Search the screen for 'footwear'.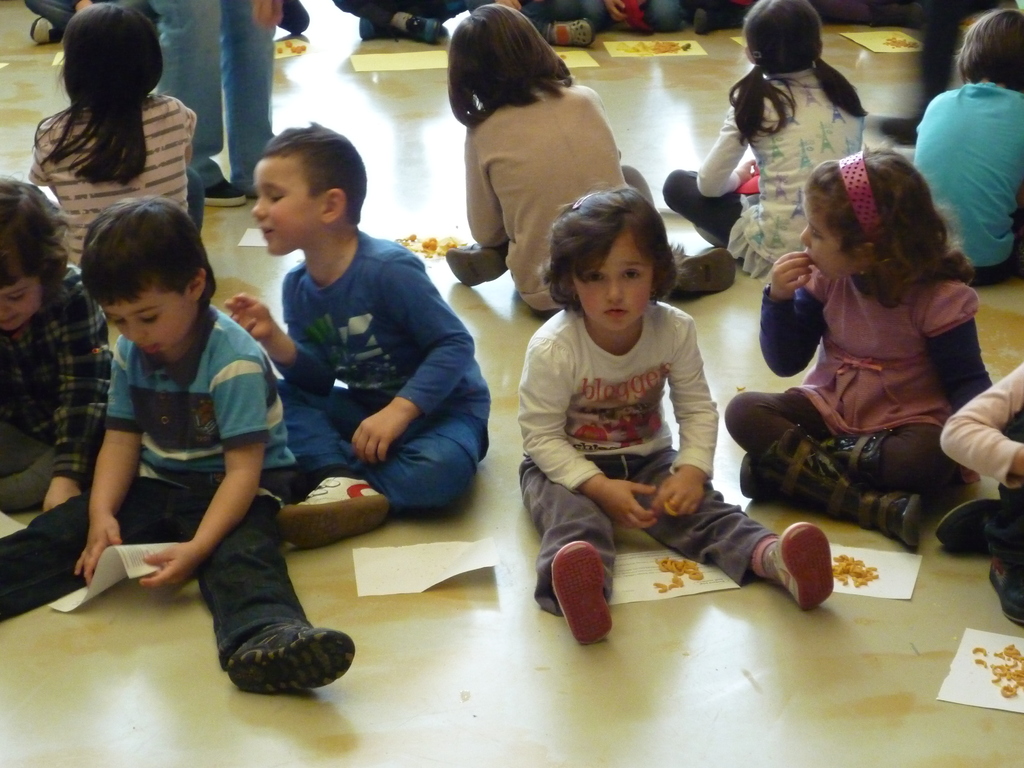
Found at bbox=(990, 484, 1023, 636).
